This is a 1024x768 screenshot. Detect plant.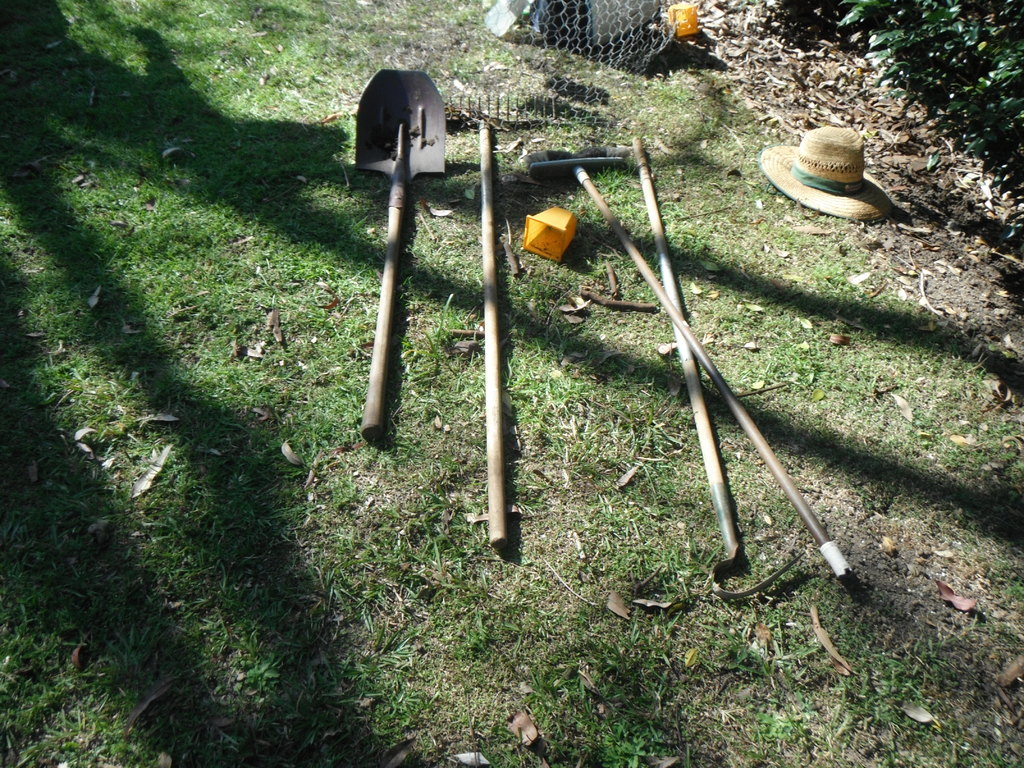
box=[591, 698, 691, 767].
